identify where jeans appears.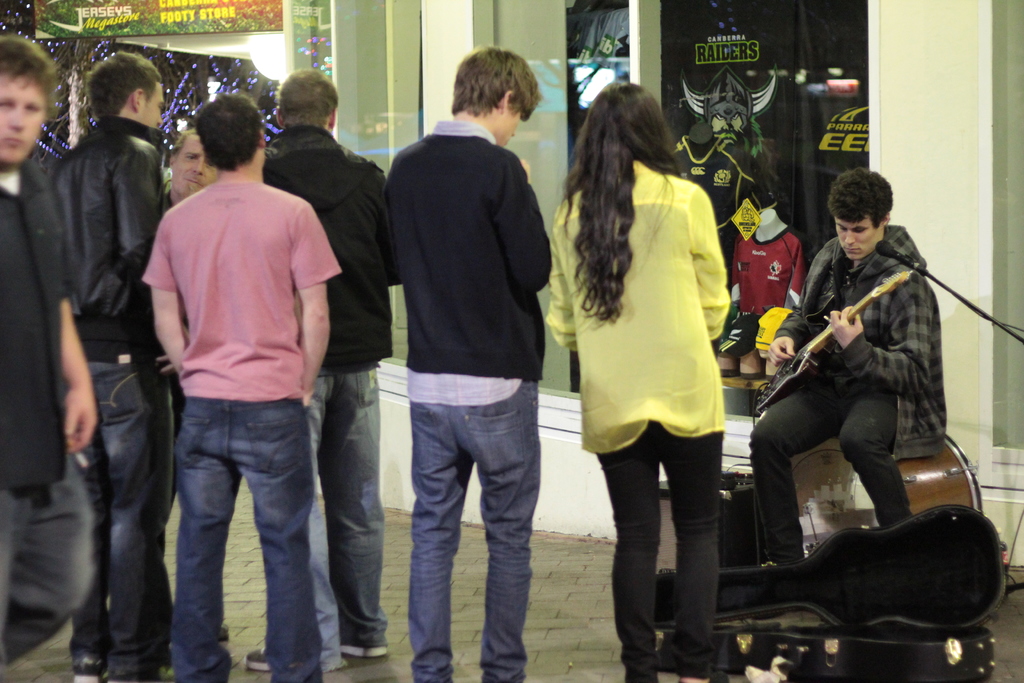
Appears at <box>311,370,387,646</box>.
